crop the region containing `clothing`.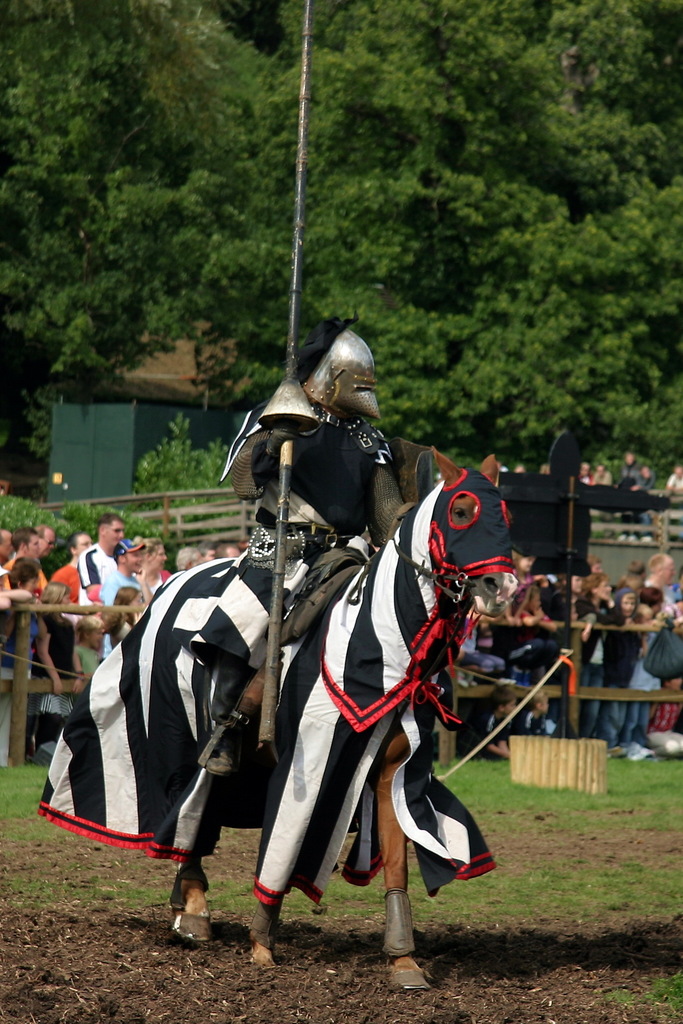
Crop region: bbox=[78, 545, 116, 604].
